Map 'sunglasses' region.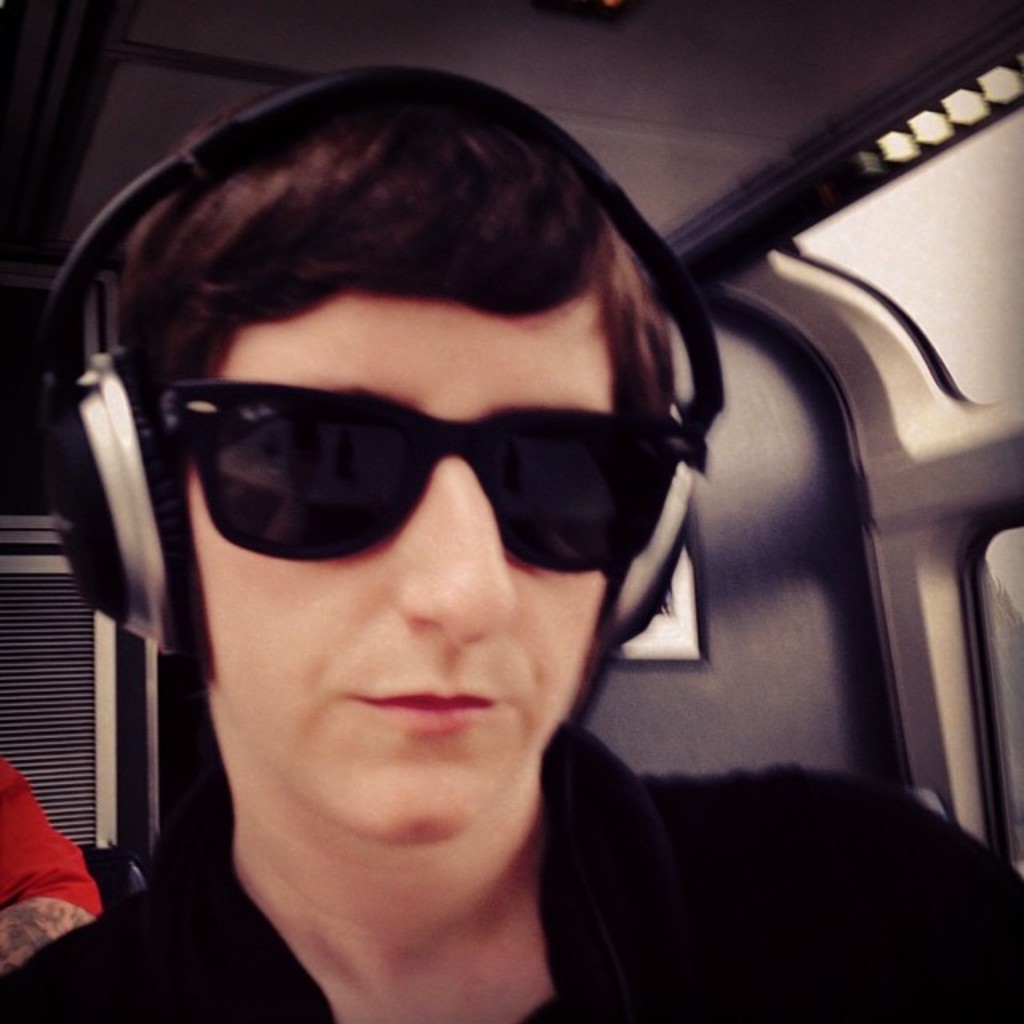
Mapped to 130/378/701/589.
